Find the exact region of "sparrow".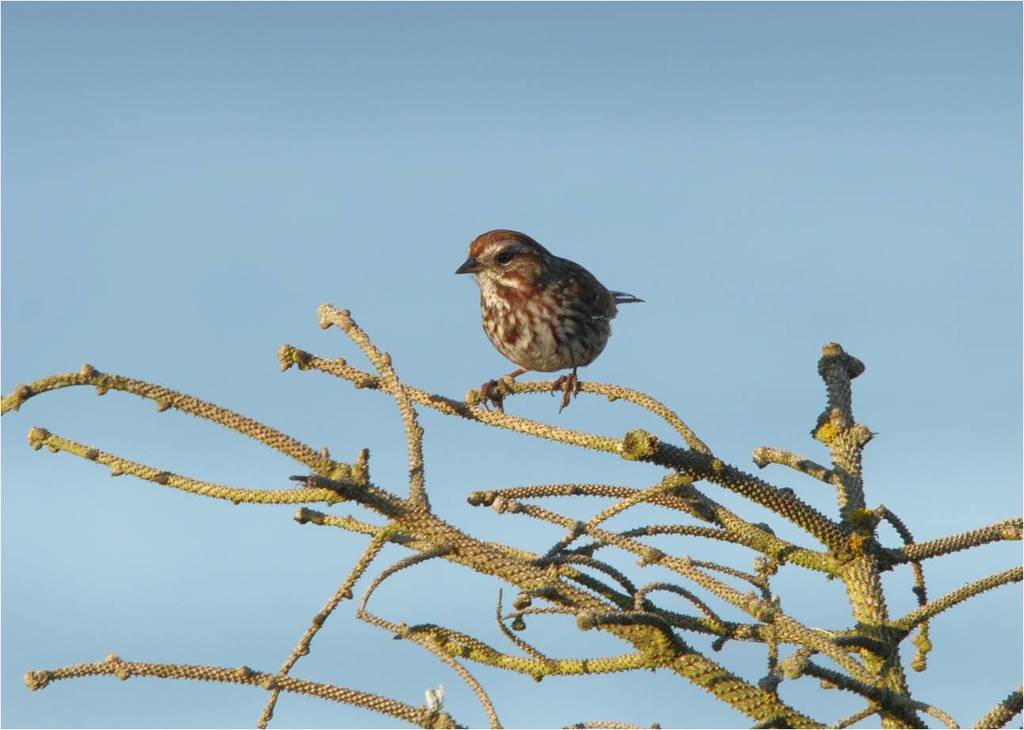
Exact region: <region>453, 227, 648, 398</region>.
